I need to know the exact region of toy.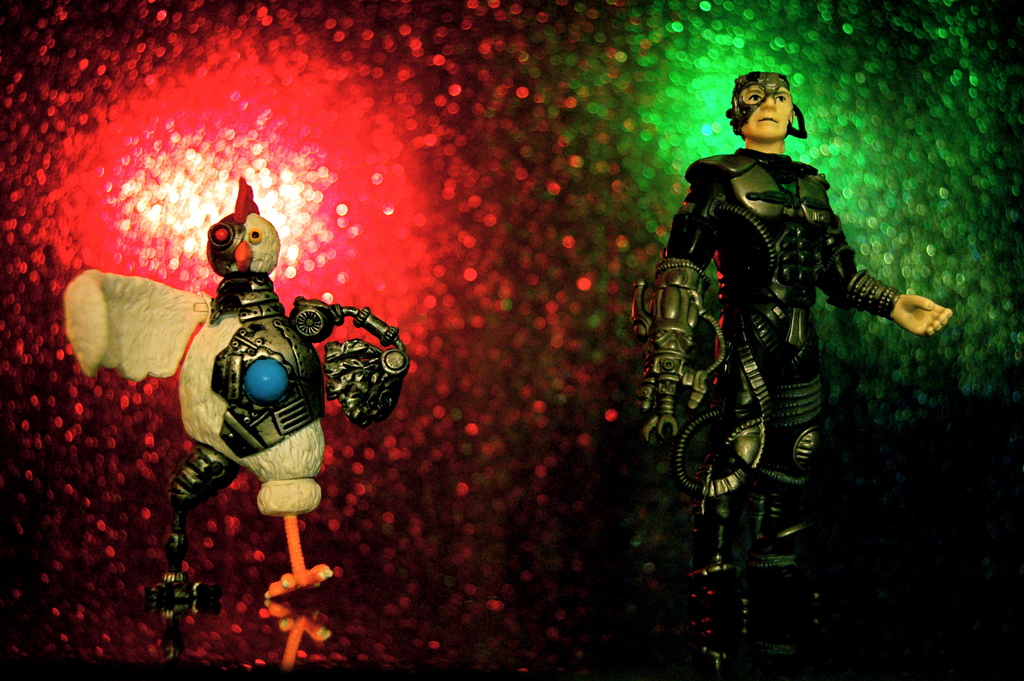
Region: <box>73,254,349,596</box>.
